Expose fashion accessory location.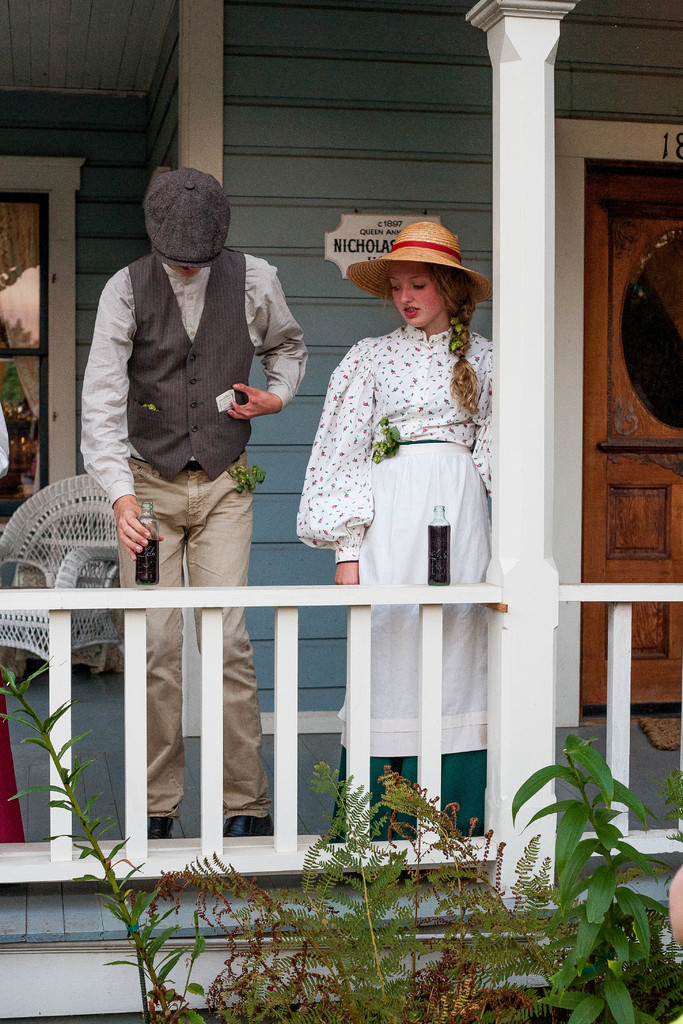
Exposed at x1=144 y1=815 x2=179 y2=841.
